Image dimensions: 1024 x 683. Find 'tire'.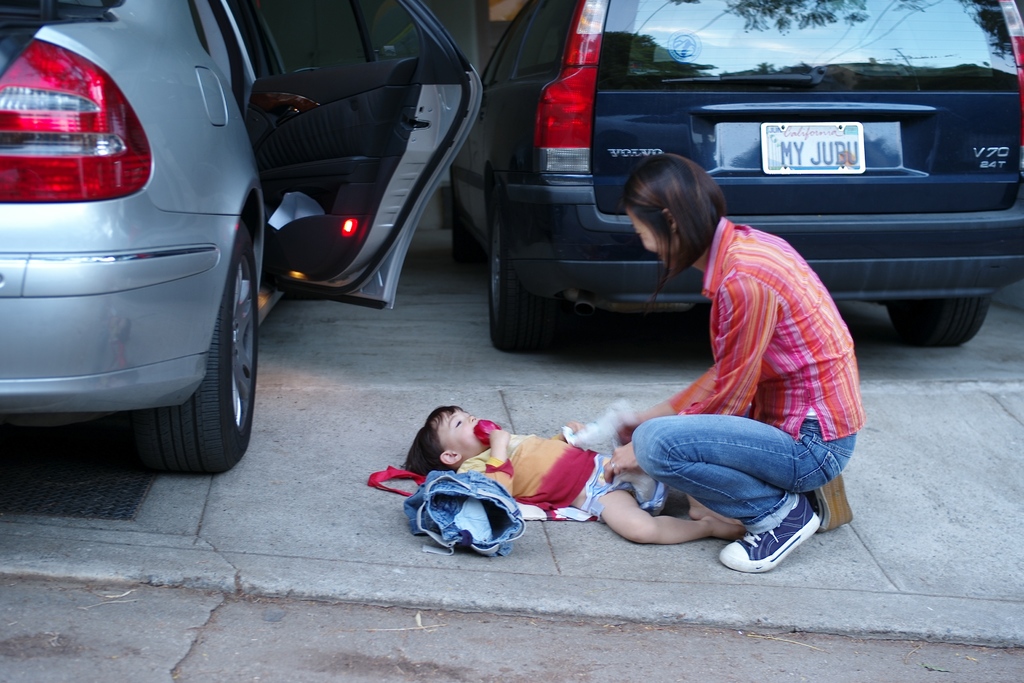
(x1=488, y1=180, x2=559, y2=354).
